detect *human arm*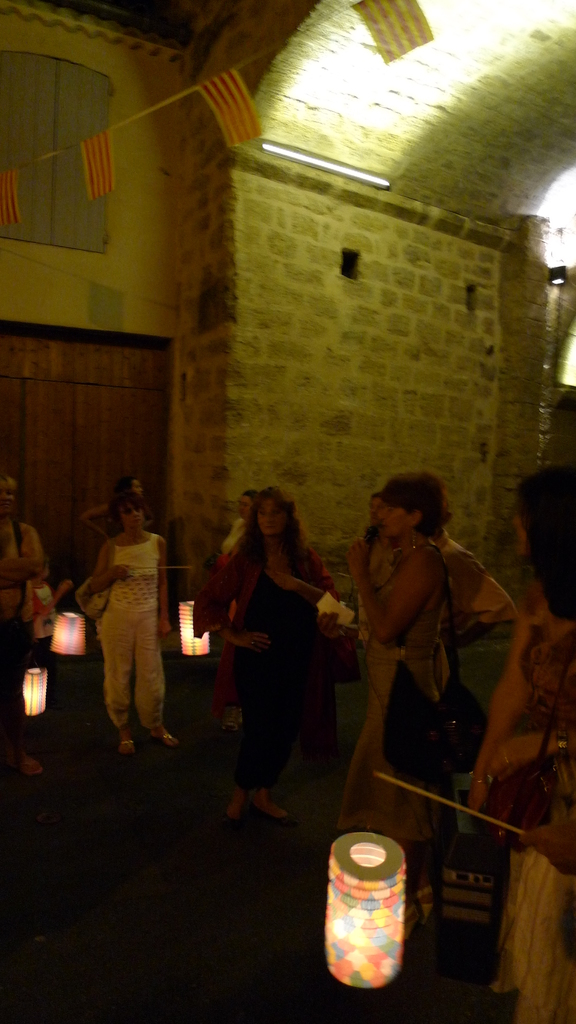
bbox=(190, 548, 278, 652)
